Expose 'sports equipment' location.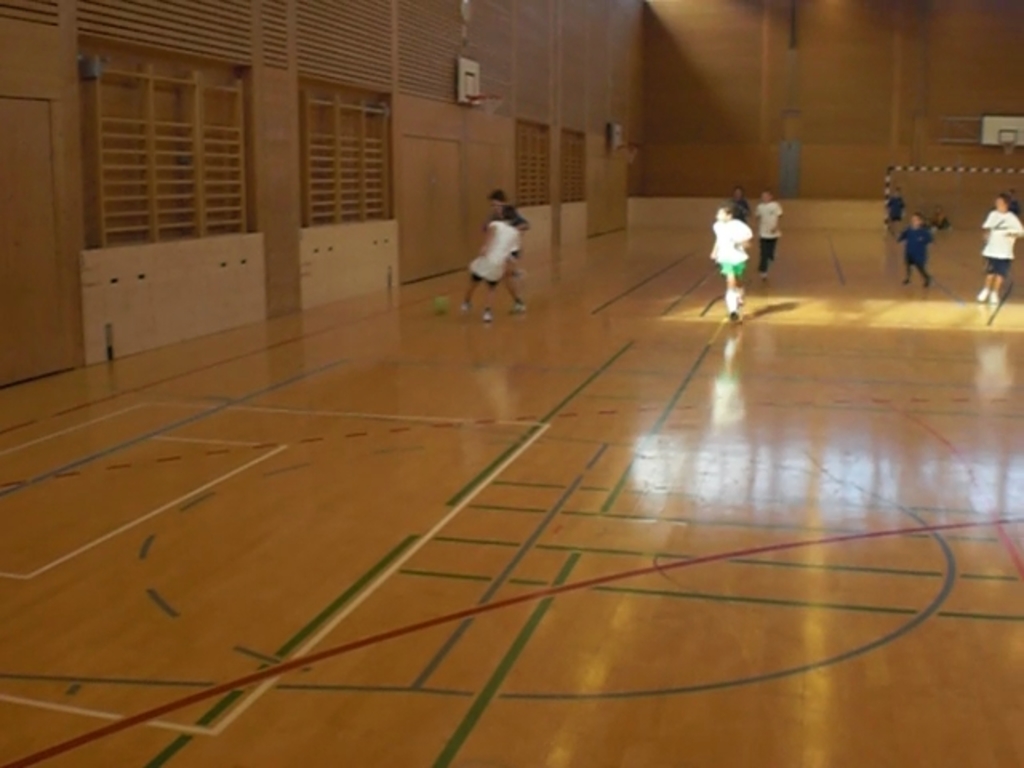
Exposed at <box>427,296,453,318</box>.
